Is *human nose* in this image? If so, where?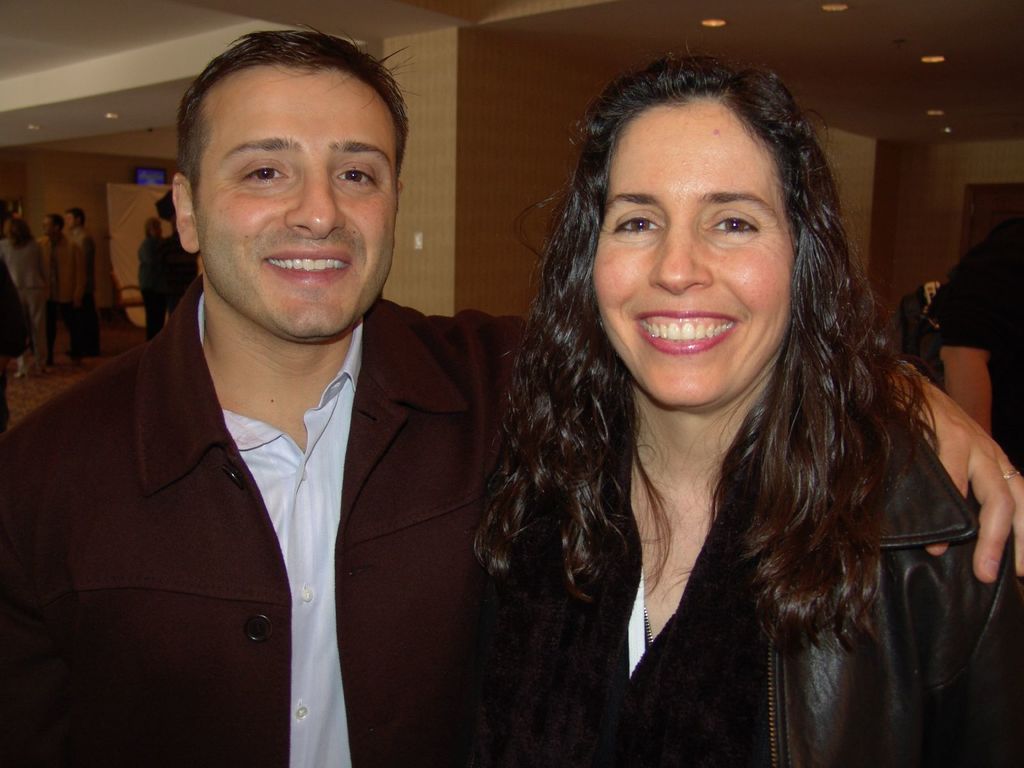
Yes, at <region>650, 223, 716, 295</region>.
